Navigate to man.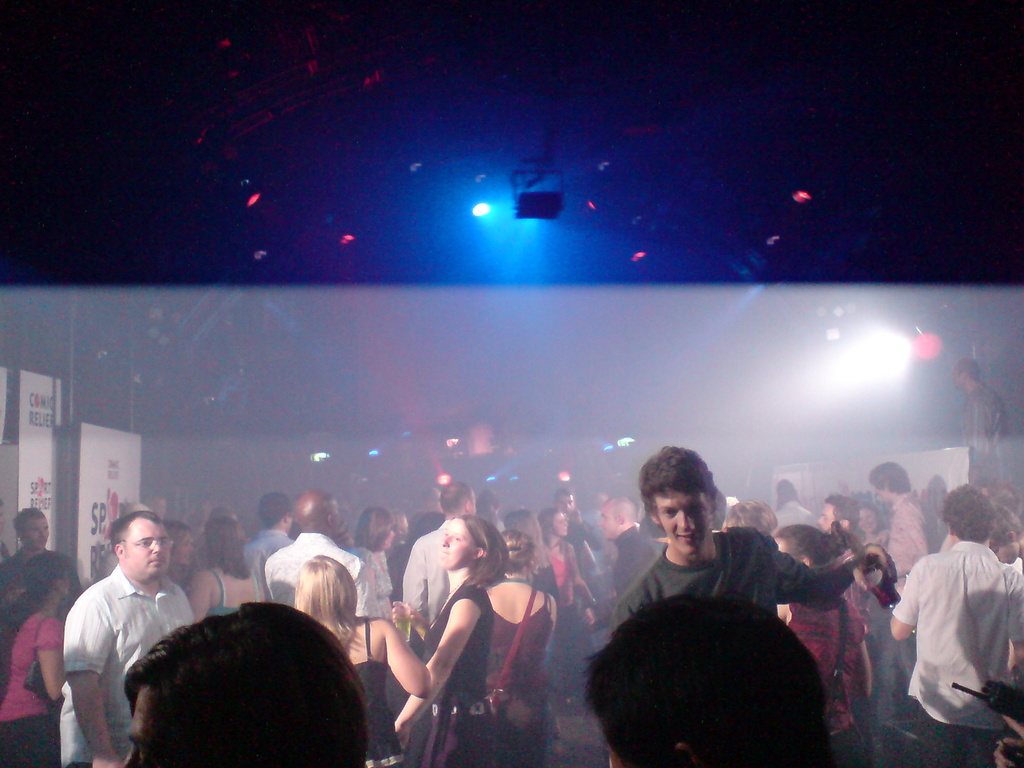
Navigation target: (243,490,298,602).
